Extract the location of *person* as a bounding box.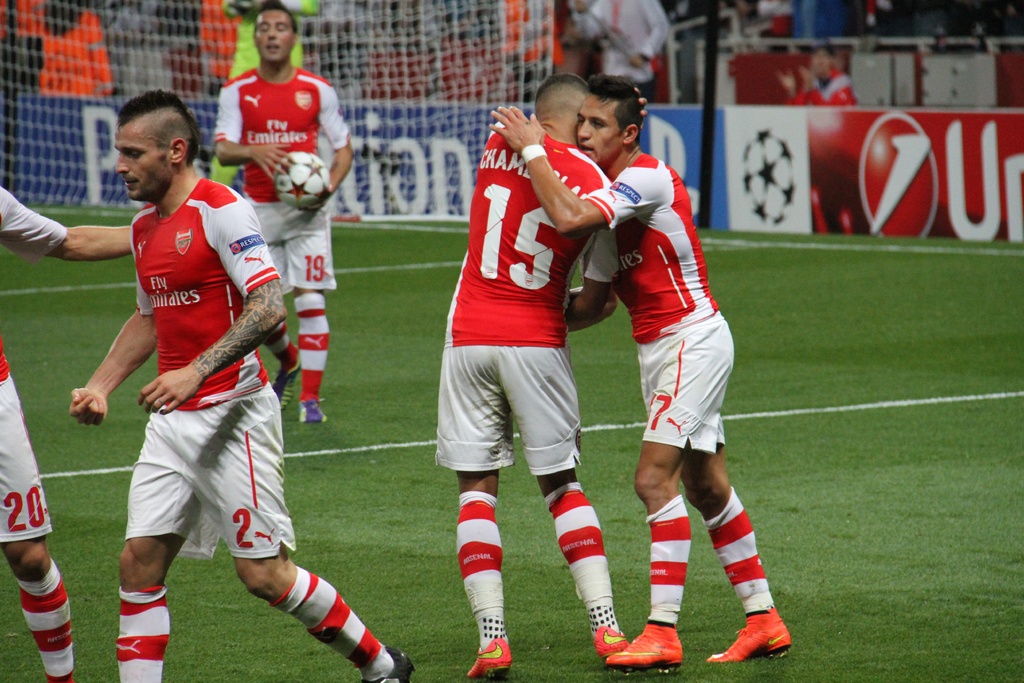
x1=219, y1=1, x2=358, y2=416.
